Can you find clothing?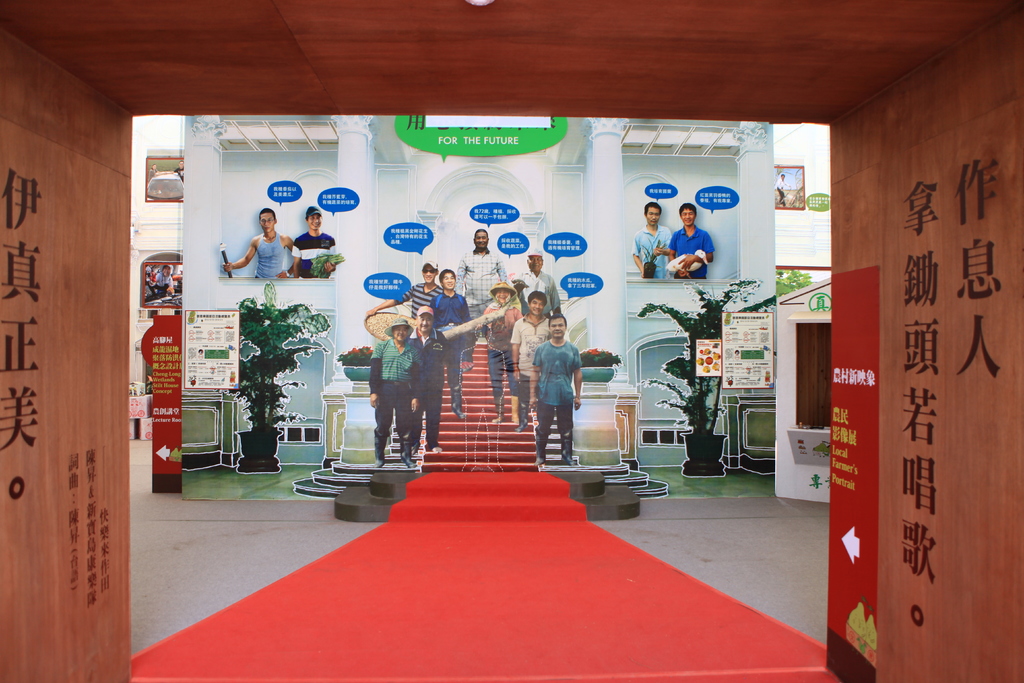
Yes, bounding box: l=392, t=276, r=436, b=324.
